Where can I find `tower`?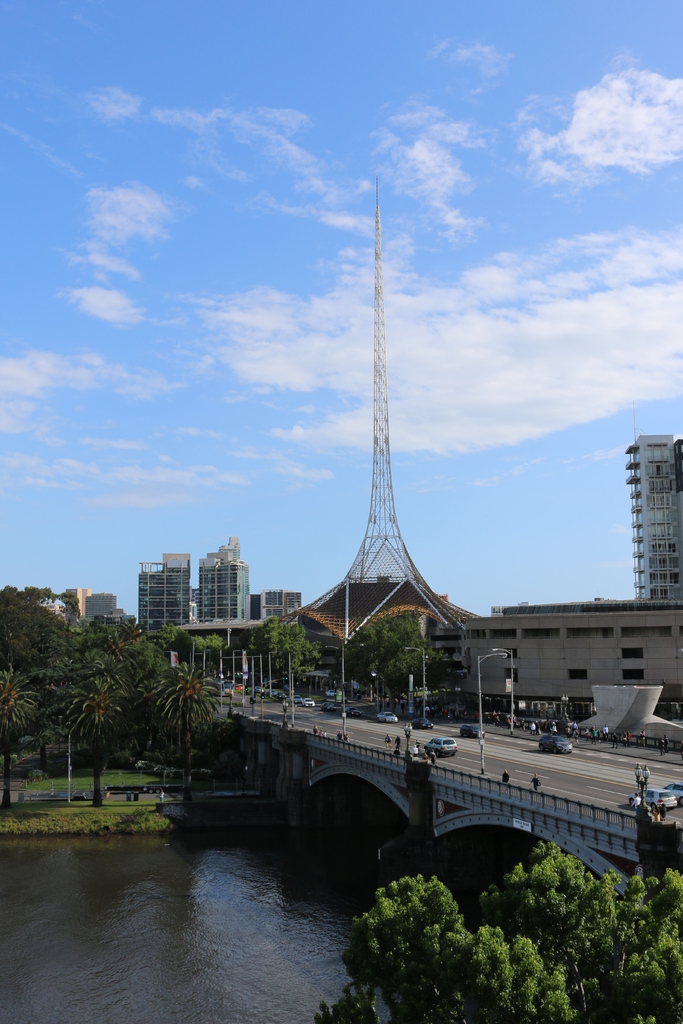
You can find it at select_region(137, 543, 197, 664).
